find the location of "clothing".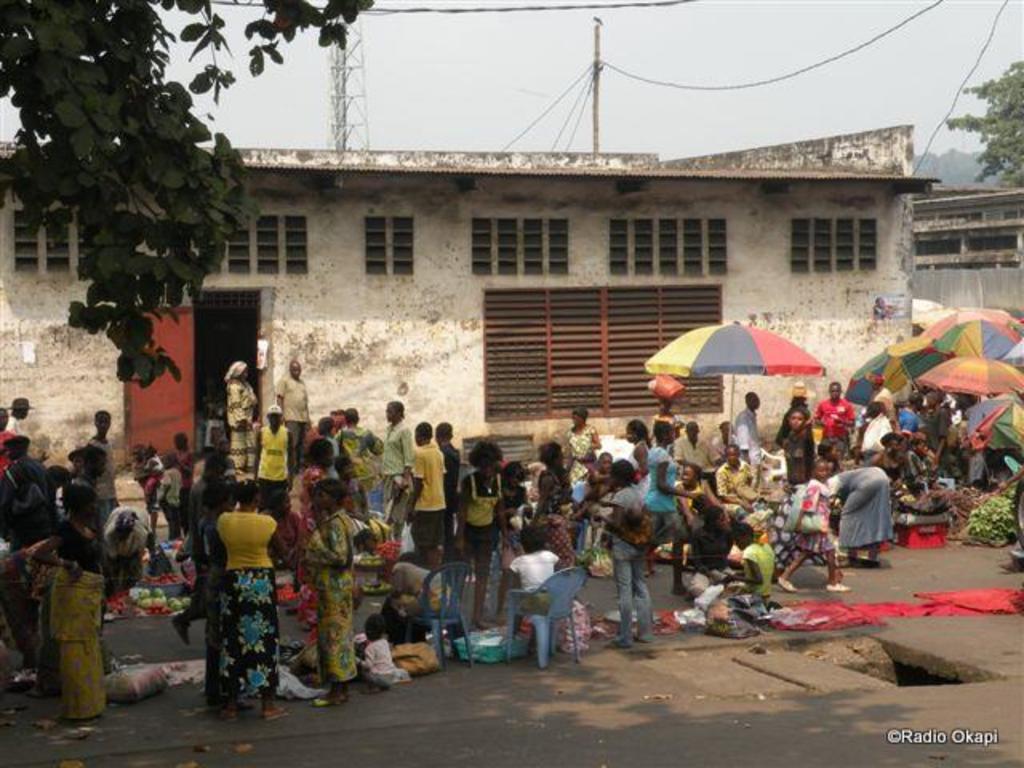
Location: <region>142, 453, 168, 509</region>.
